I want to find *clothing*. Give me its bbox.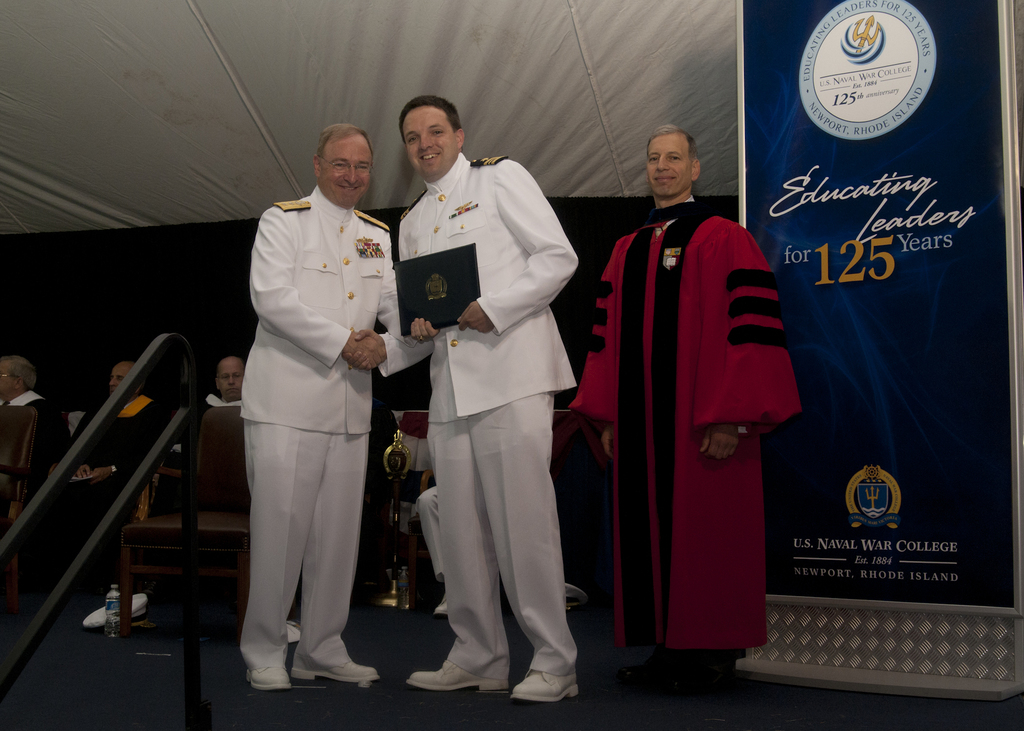
bbox=(0, 389, 64, 517).
